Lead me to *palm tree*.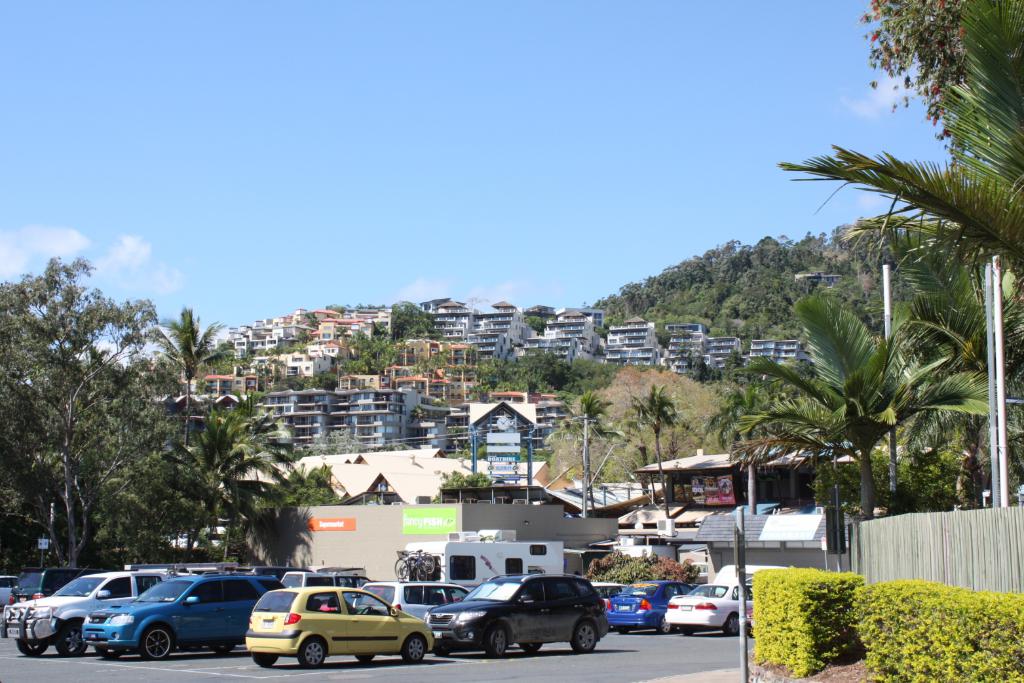
Lead to <bbox>295, 327, 406, 382</bbox>.
